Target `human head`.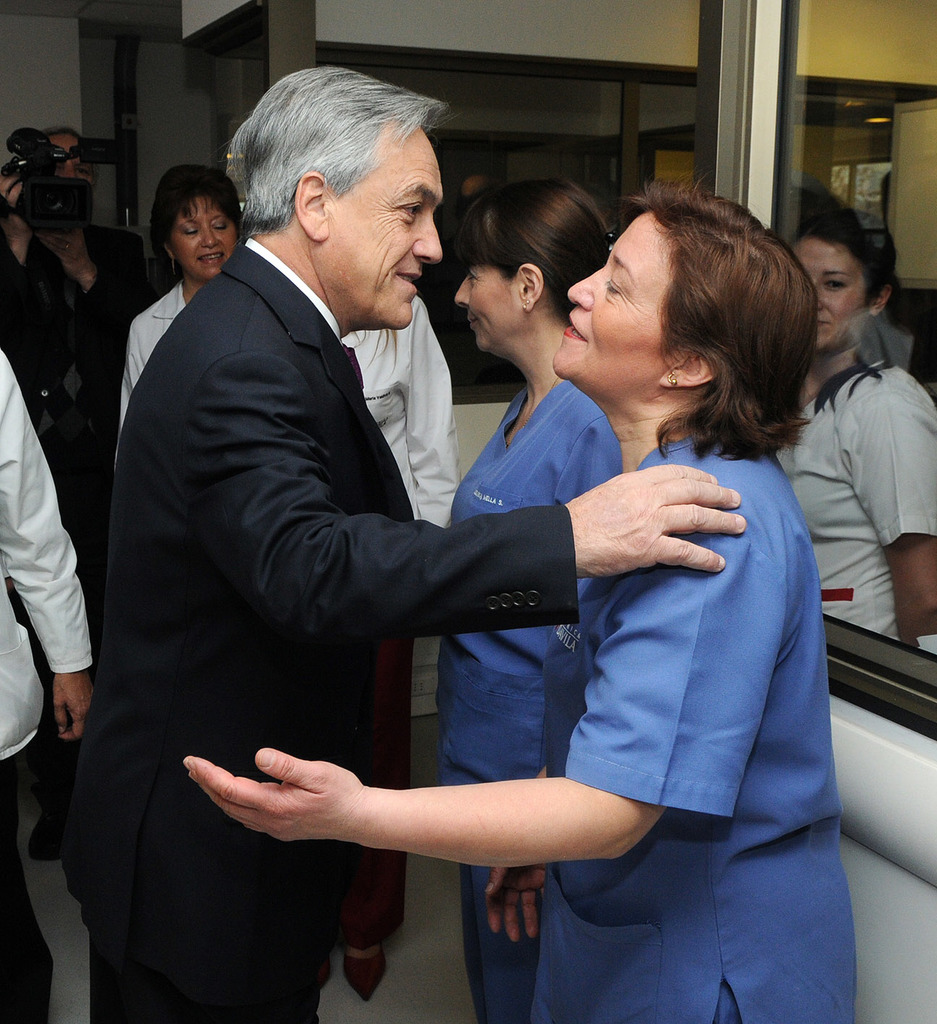
Target region: BBox(30, 125, 102, 195).
